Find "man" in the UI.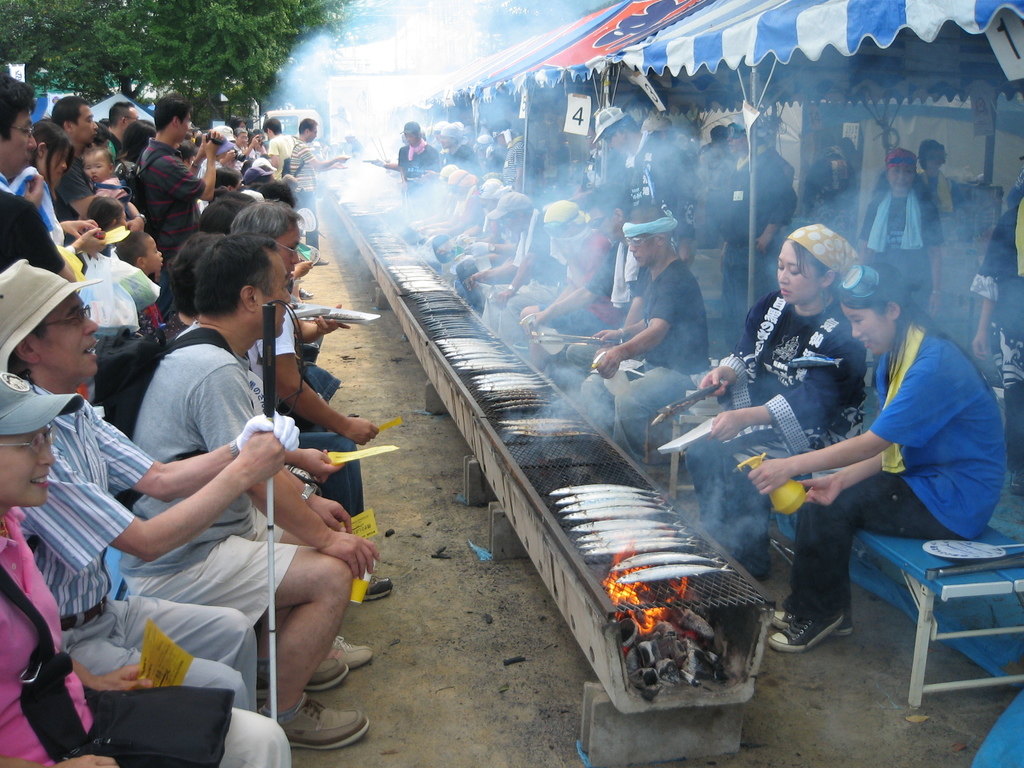
UI element at <region>106, 98, 137, 150</region>.
